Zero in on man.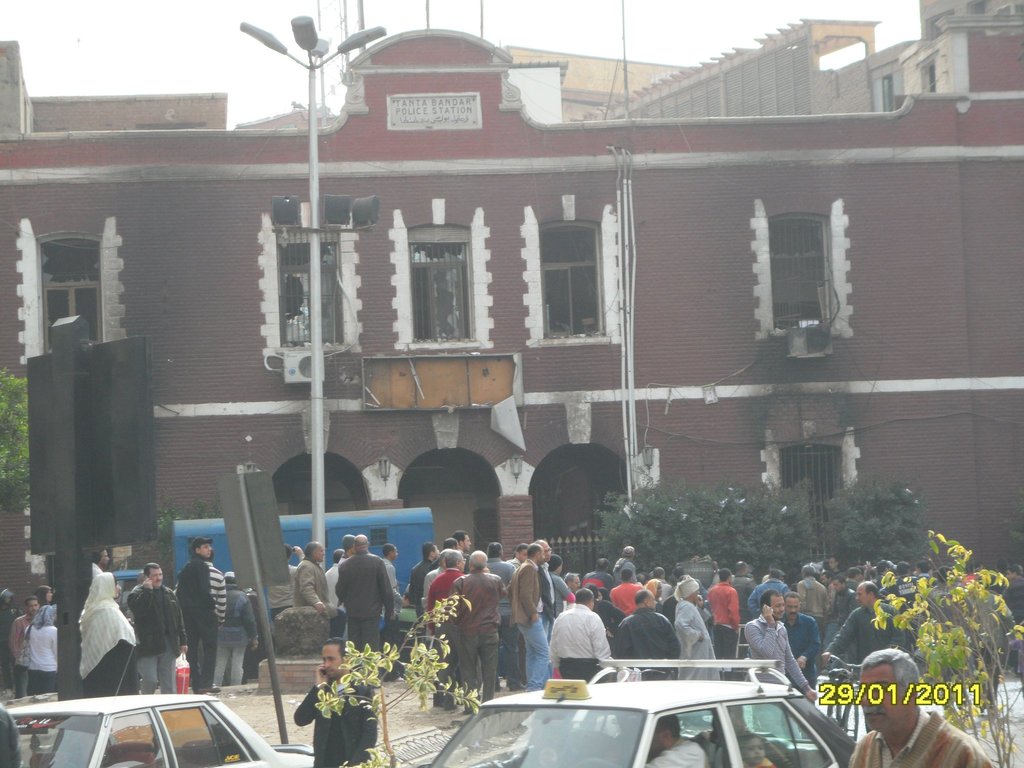
Zeroed in: (left=325, top=546, right=342, bottom=643).
